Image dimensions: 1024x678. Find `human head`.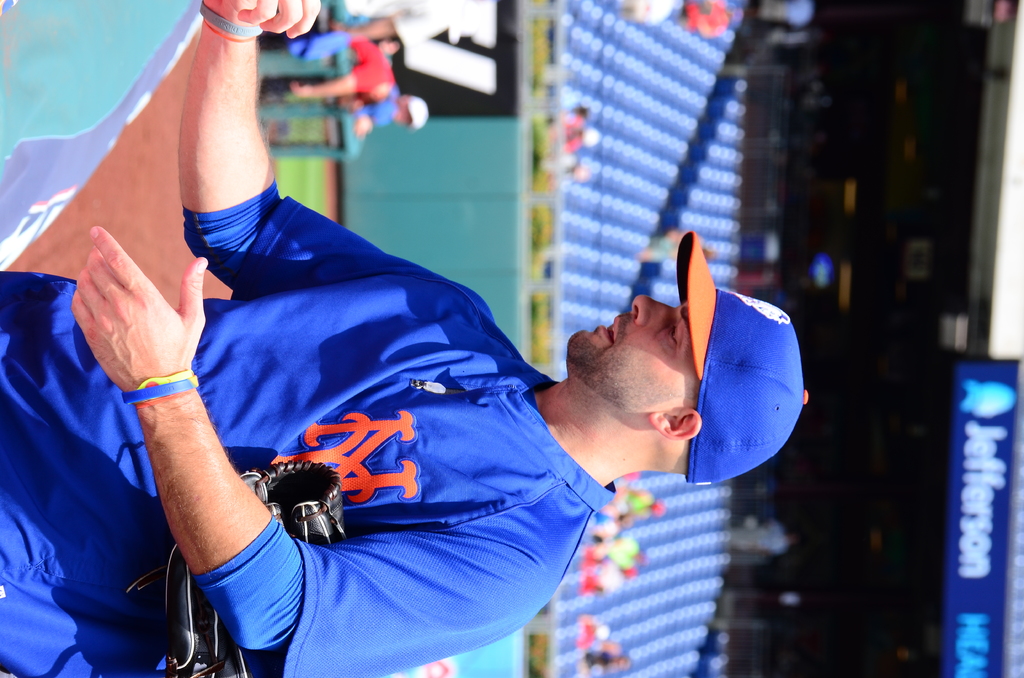
select_region(560, 242, 777, 492).
